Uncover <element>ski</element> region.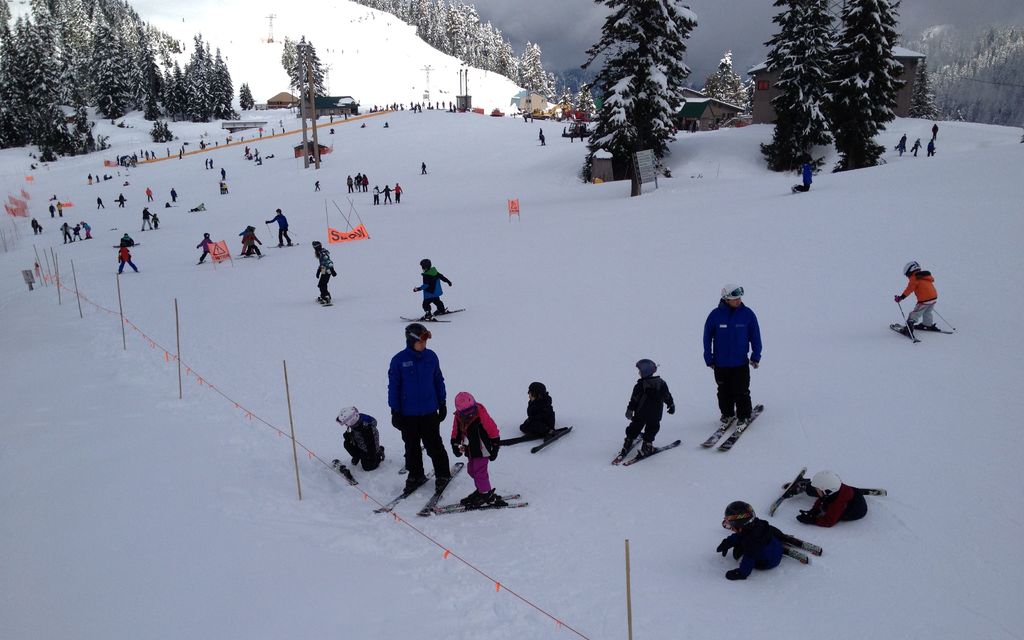
Uncovered: locate(895, 323, 956, 339).
